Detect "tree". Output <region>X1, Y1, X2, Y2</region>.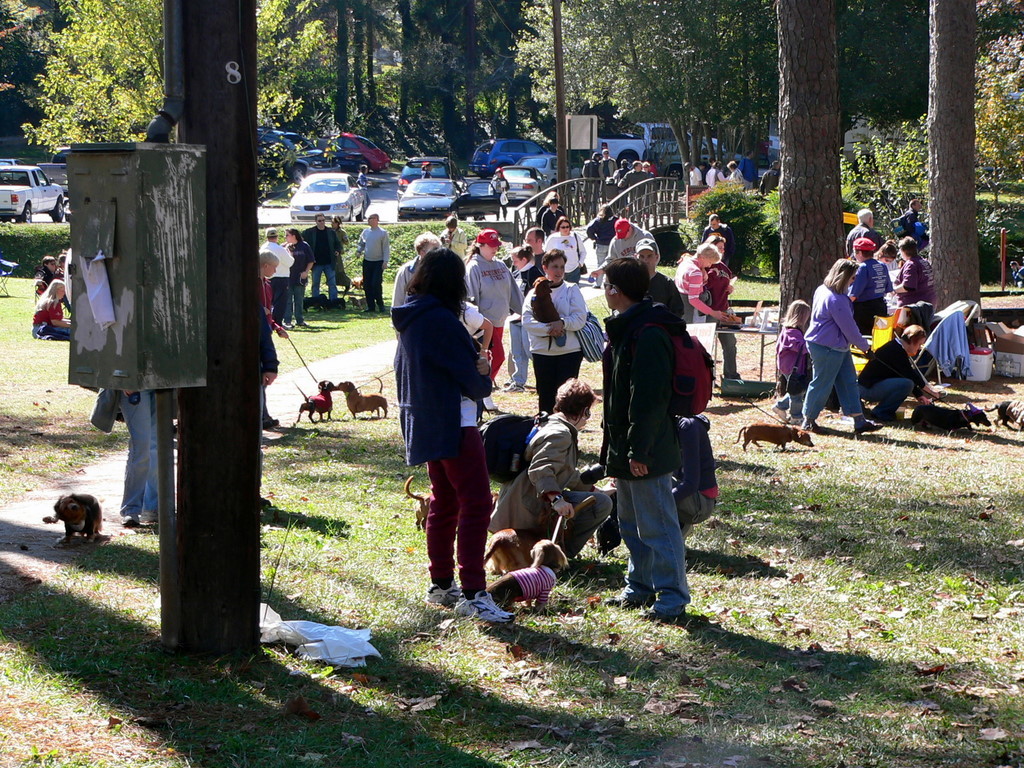
<region>418, 0, 467, 173</region>.
